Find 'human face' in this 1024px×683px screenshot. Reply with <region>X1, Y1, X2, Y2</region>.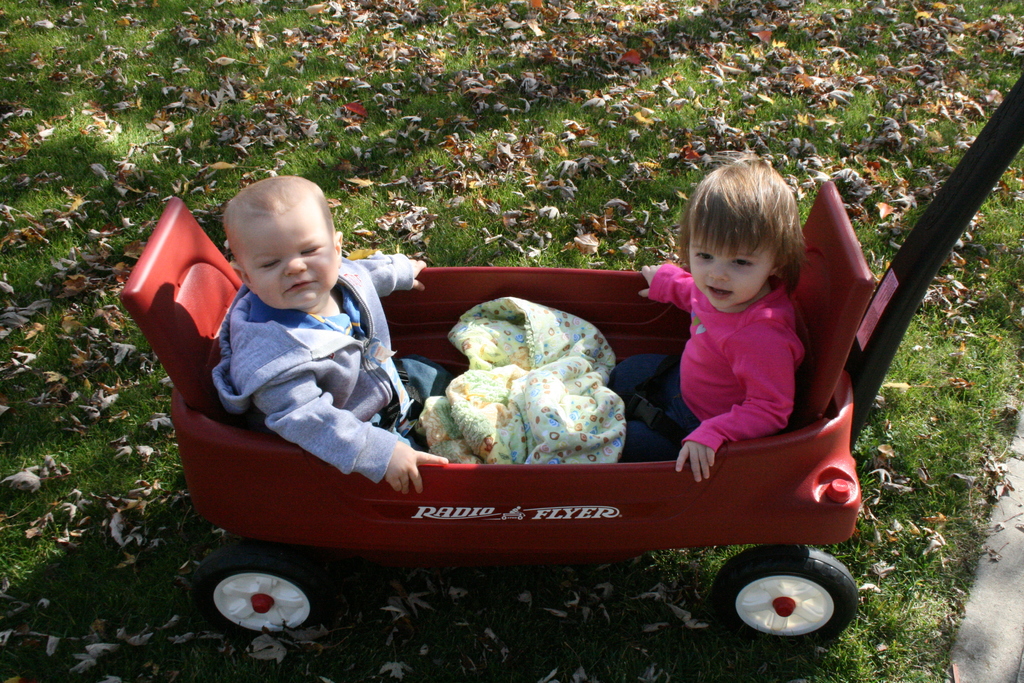
<region>689, 226, 775, 306</region>.
